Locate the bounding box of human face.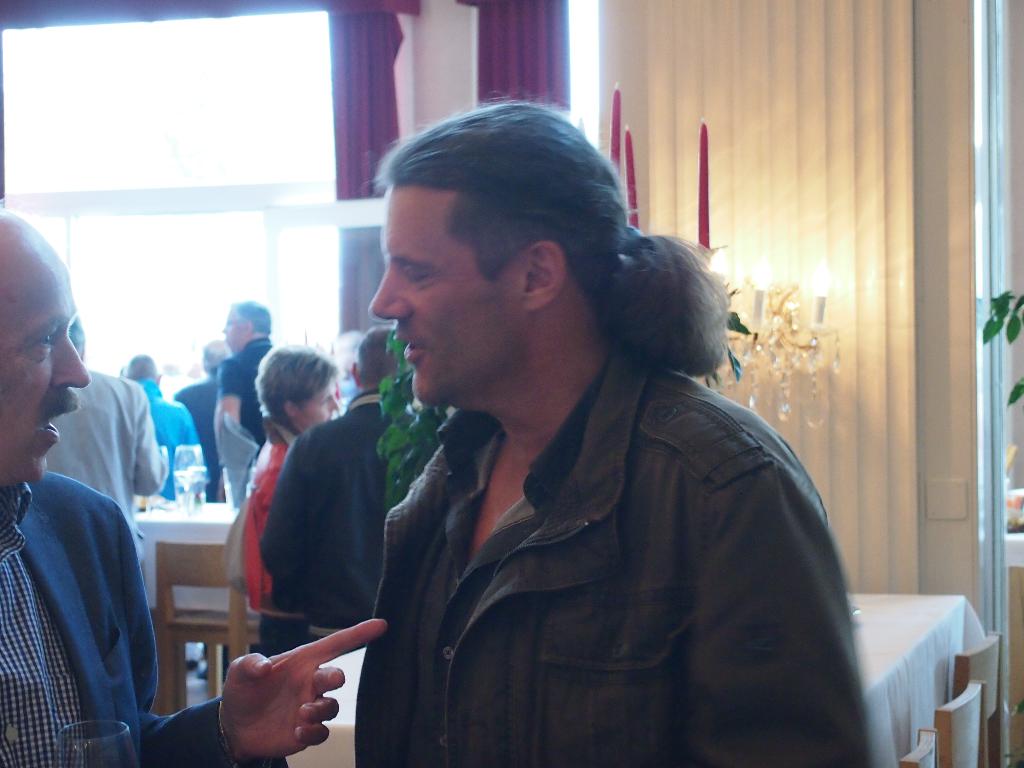
Bounding box: left=222, top=308, right=242, bottom=346.
